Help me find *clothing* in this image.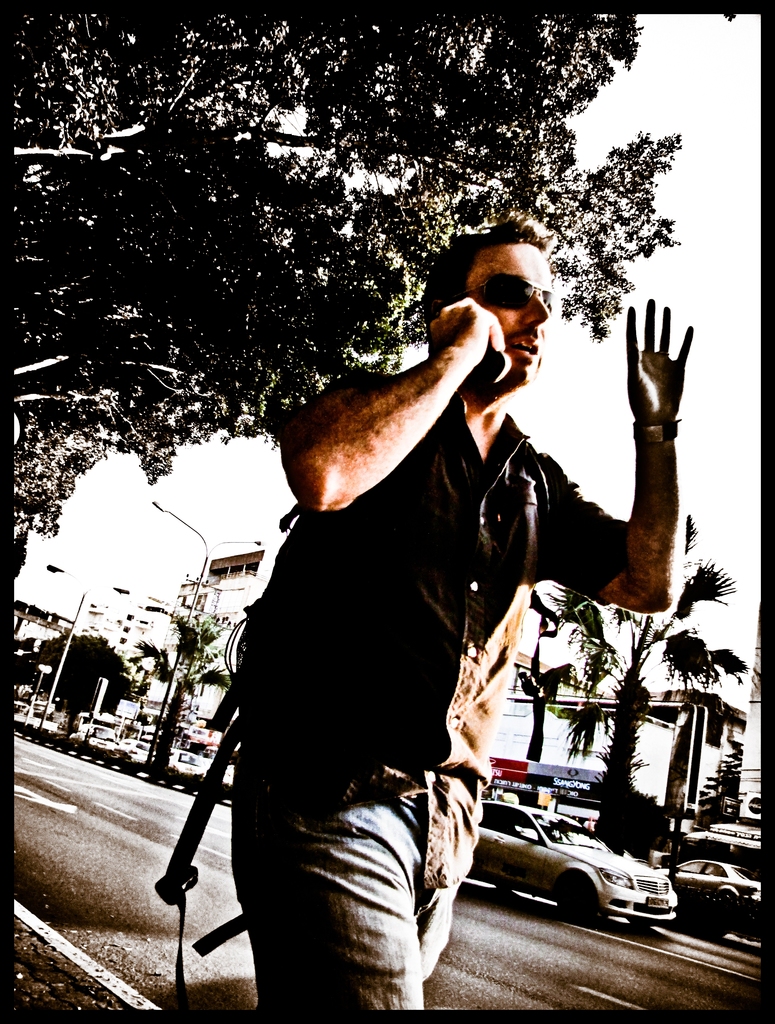
Found it: (182,356,518,998).
